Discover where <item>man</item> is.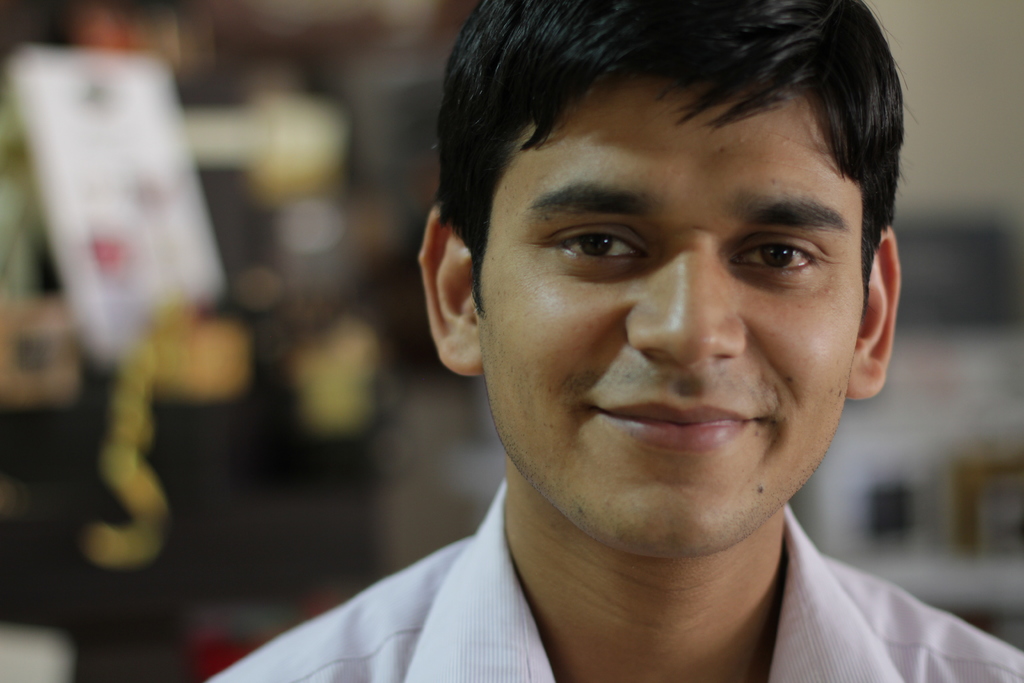
Discovered at bbox(216, 1, 1023, 682).
